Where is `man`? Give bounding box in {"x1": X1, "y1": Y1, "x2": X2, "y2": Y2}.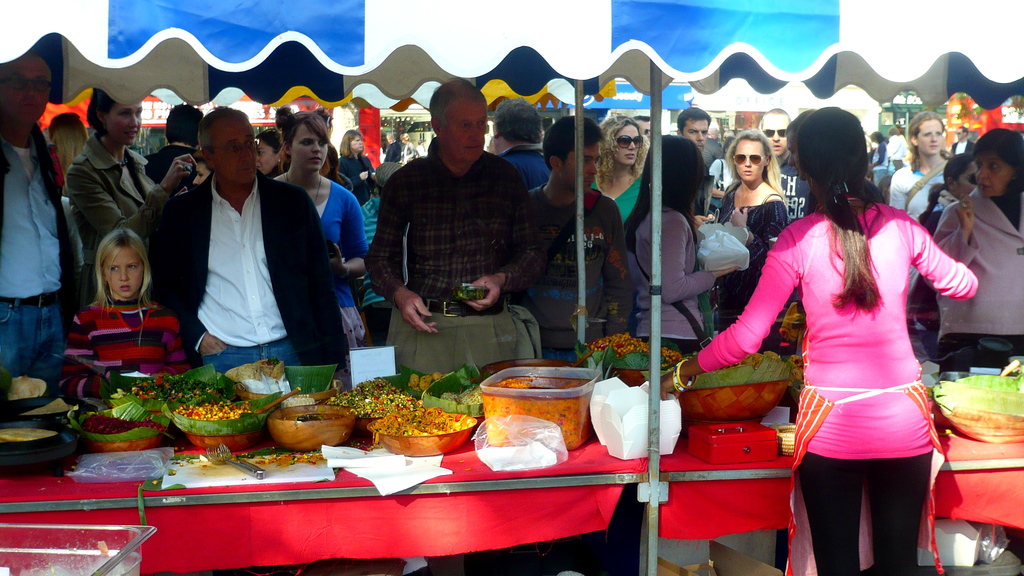
{"x1": 0, "y1": 55, "x2": 79, "y2": 388}.
